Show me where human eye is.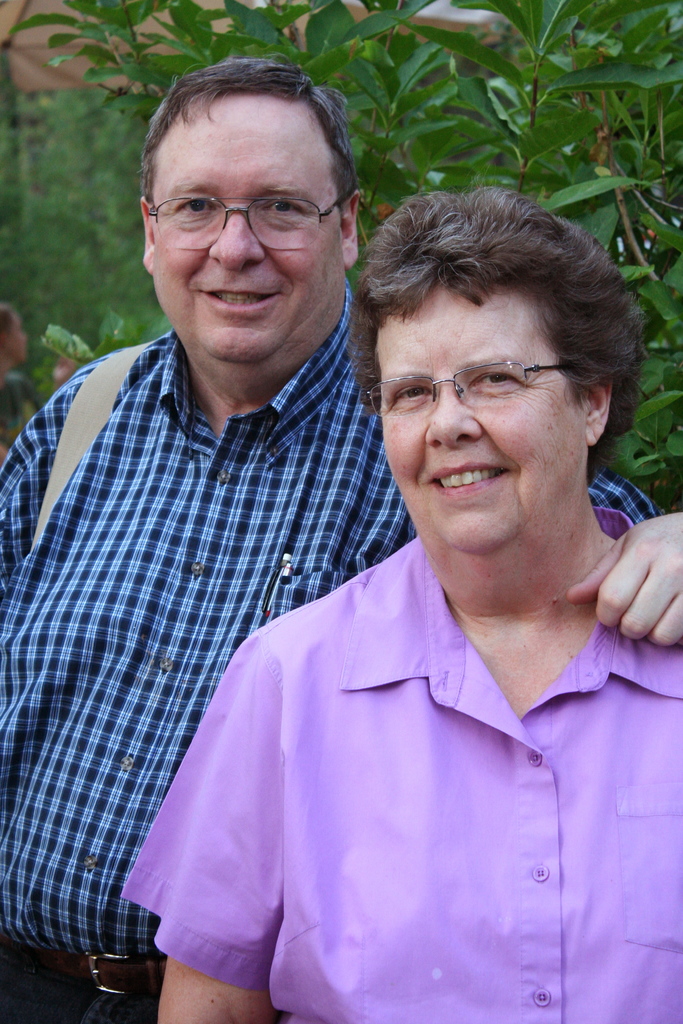
human eye is at x1=467 y1=362 x2=521 y2=401.
